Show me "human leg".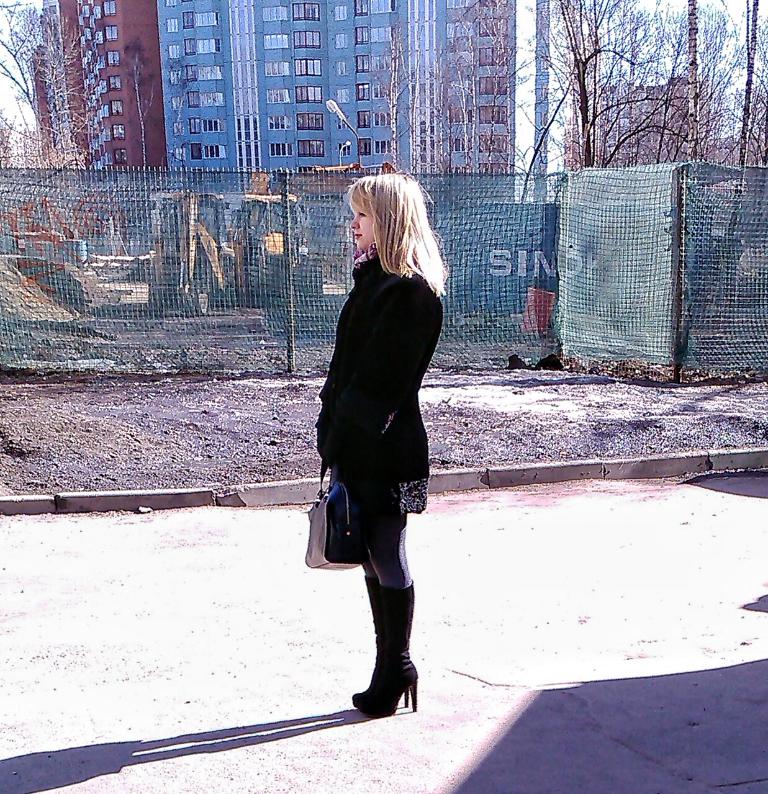
"human leg" is here: box(353, 515, 423, 715).
